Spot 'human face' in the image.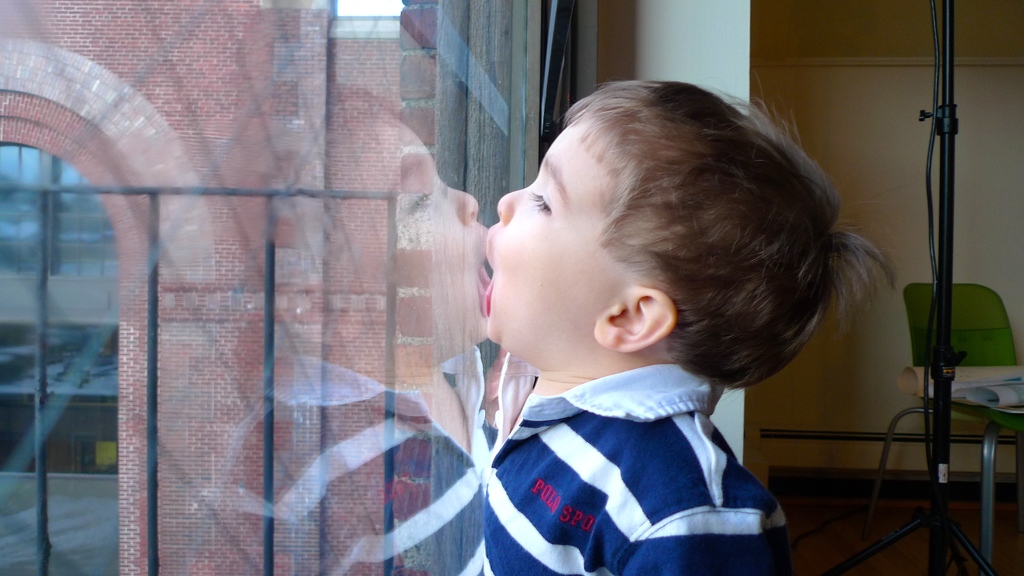
'human face' found at region(488, 123, 598, 362).
